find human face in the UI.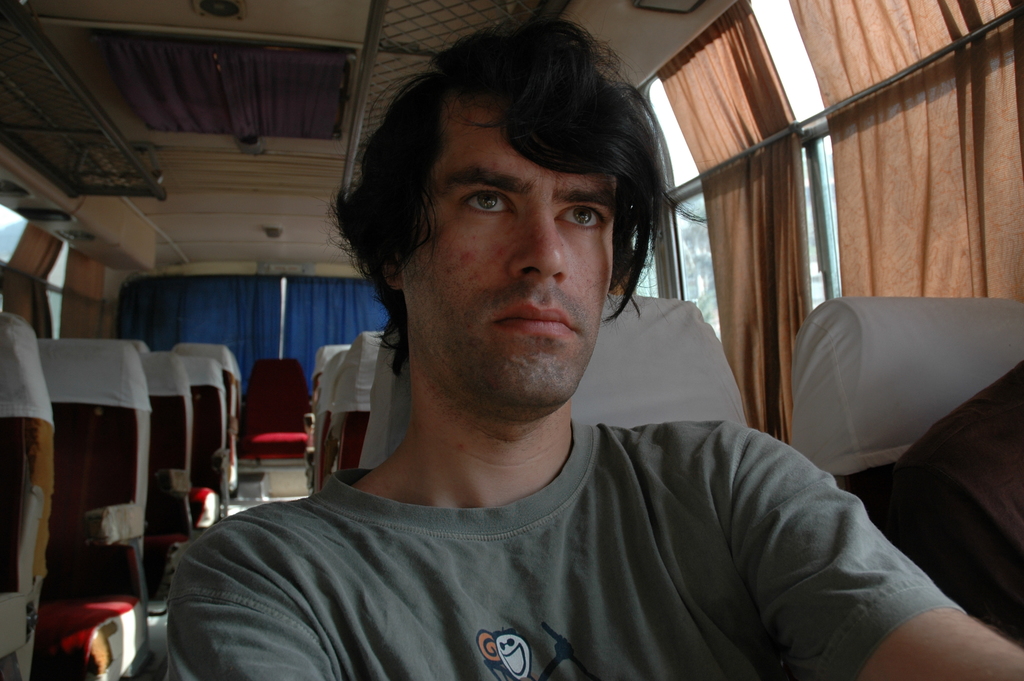
UI element at {"x1": 404, "y1": 103, "x2": 614, "y2": 407}.
